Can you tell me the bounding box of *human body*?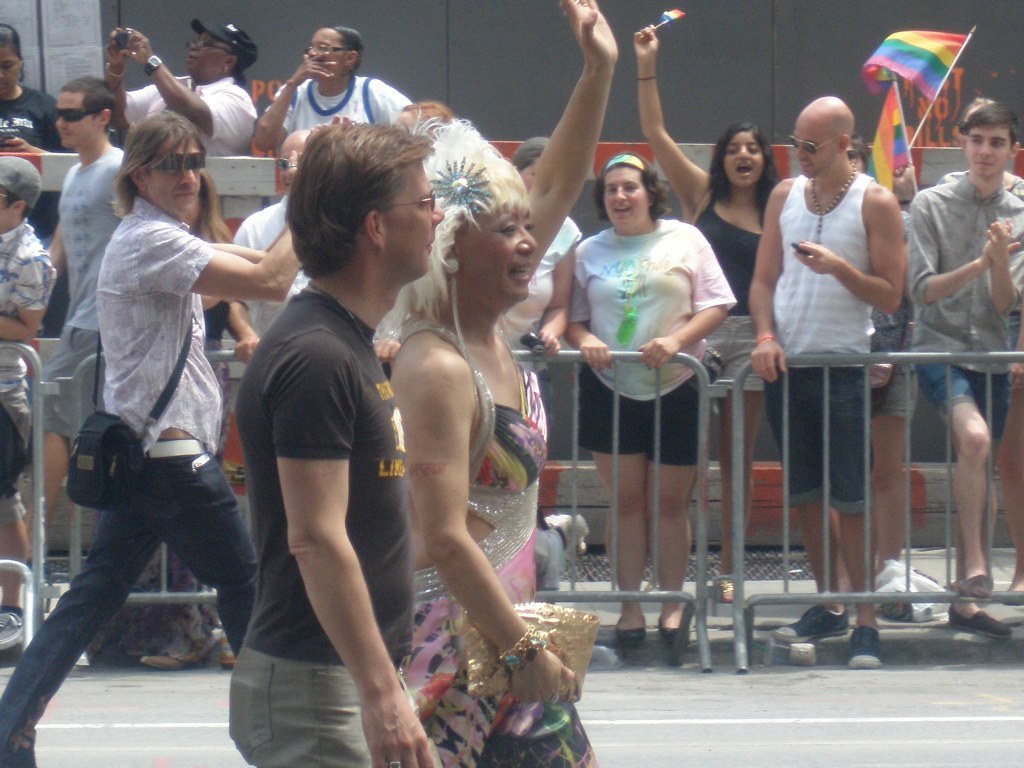
(256,49,417,158).
